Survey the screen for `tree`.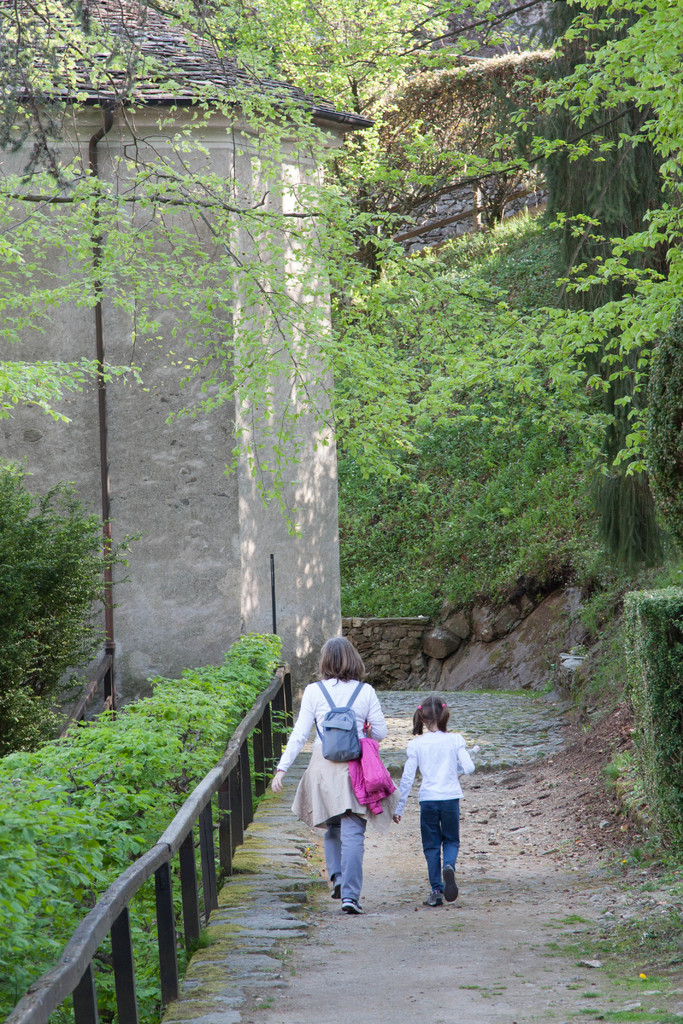
Survey found: region(0, 455, 138, 751).
